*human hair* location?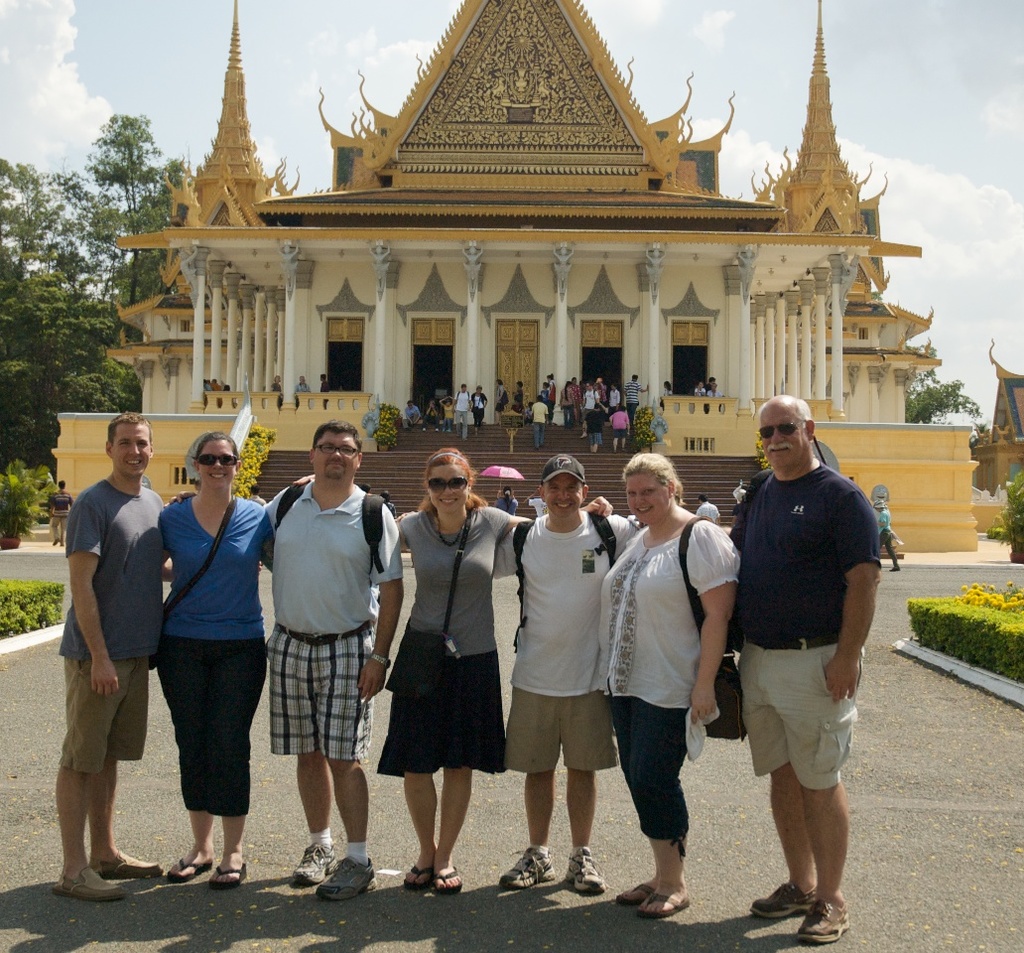
bbox=[665, 381, 672, 389]
